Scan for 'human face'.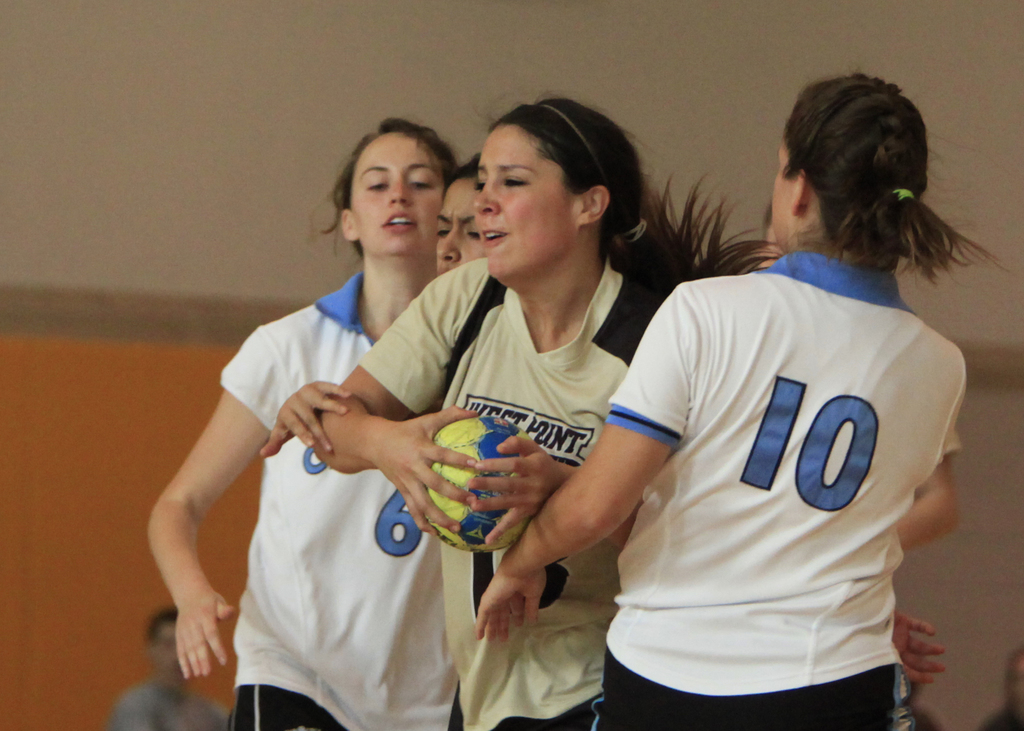
Scan result: x1=428, y1=173, x2=493, y2=271.
